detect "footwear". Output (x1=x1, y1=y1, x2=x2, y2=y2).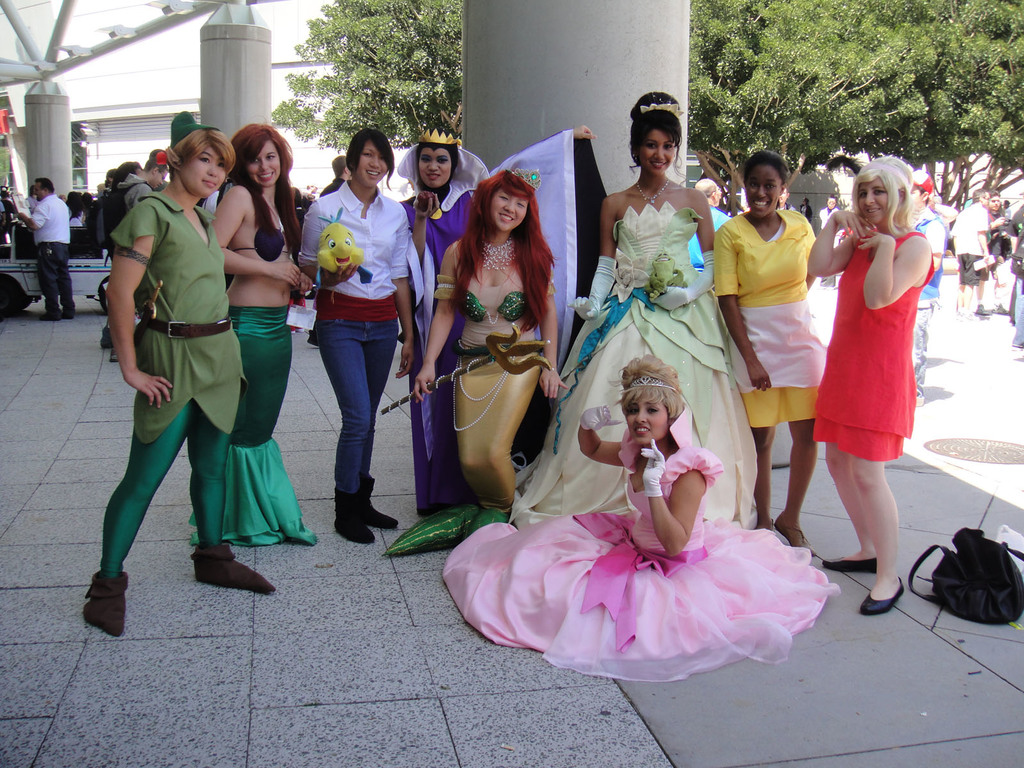
(x1=81, y1=571, x2=124, y2=637).
